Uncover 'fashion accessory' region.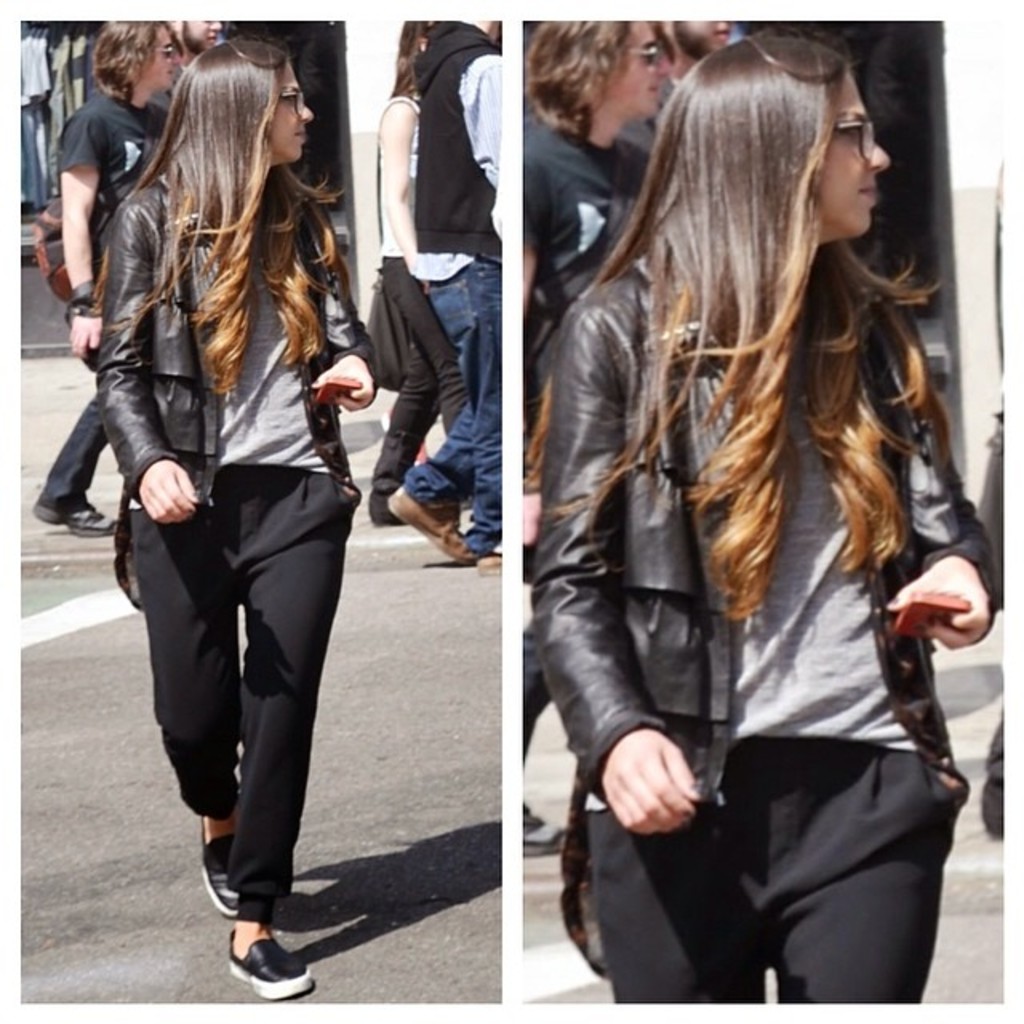
Uncovered: BBox(386, 488, 478, 562).
